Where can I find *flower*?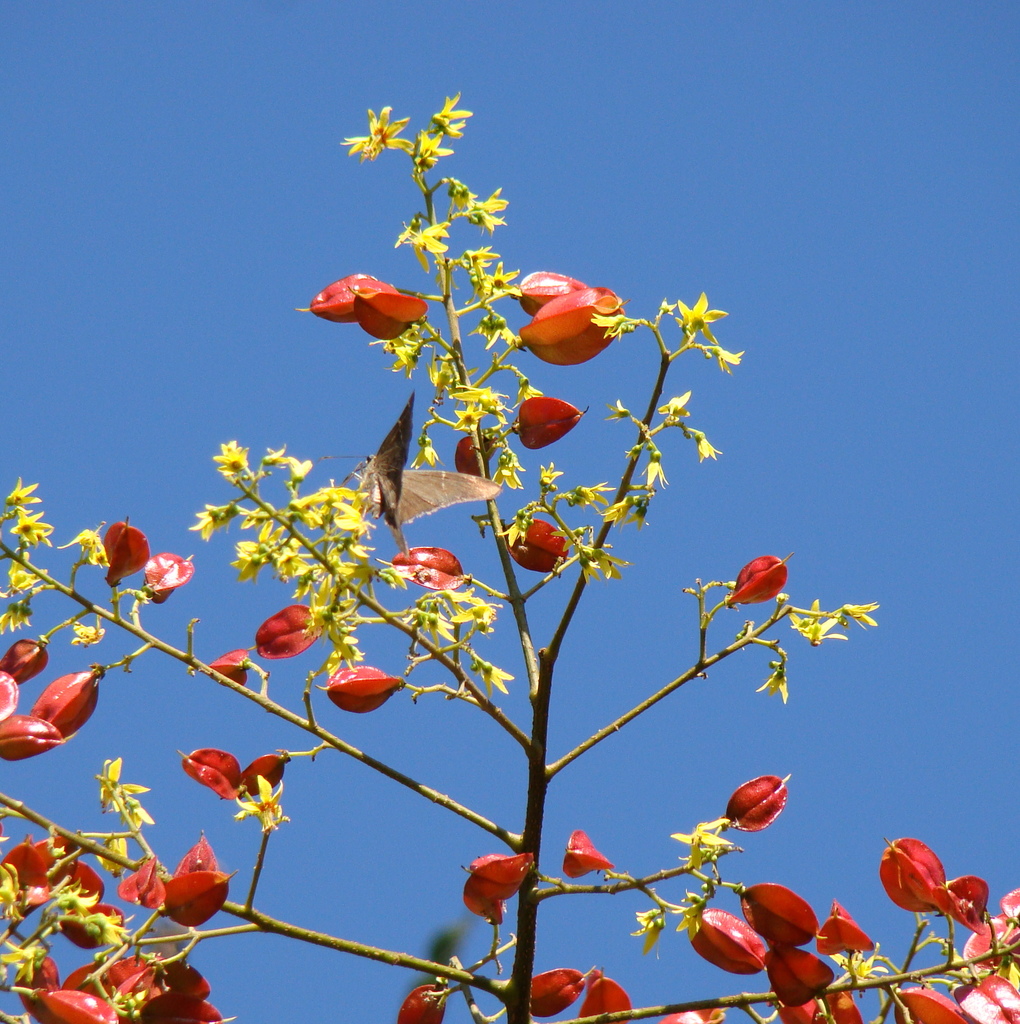
You can find it at (left=386, top=540, right=458, bottom=596).
